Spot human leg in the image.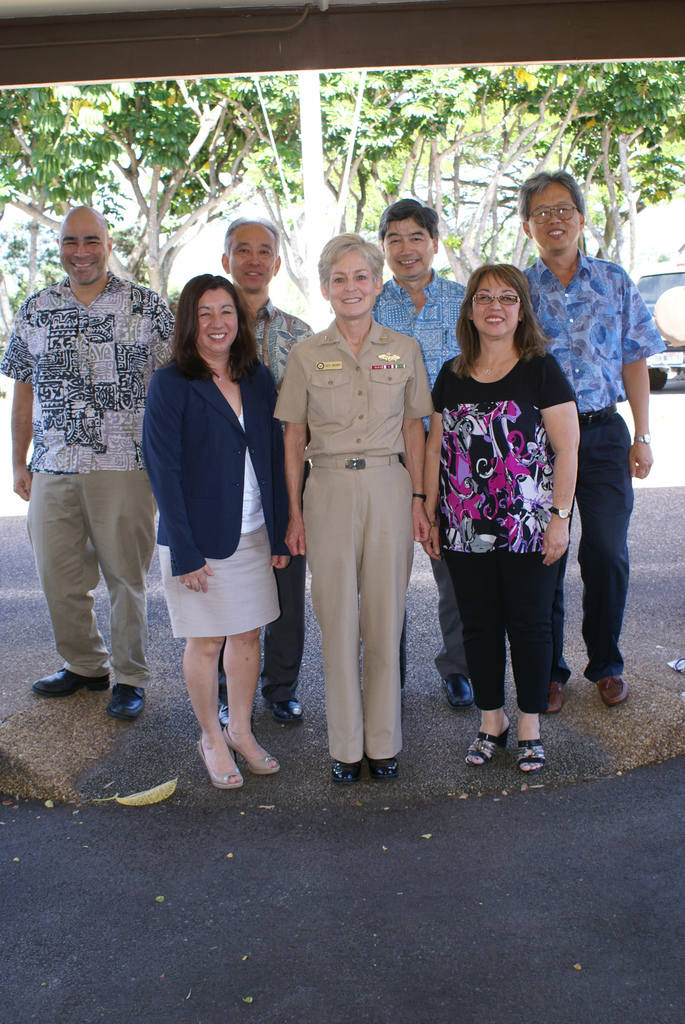
human leg found at locate(580, 431, 623, 696).
